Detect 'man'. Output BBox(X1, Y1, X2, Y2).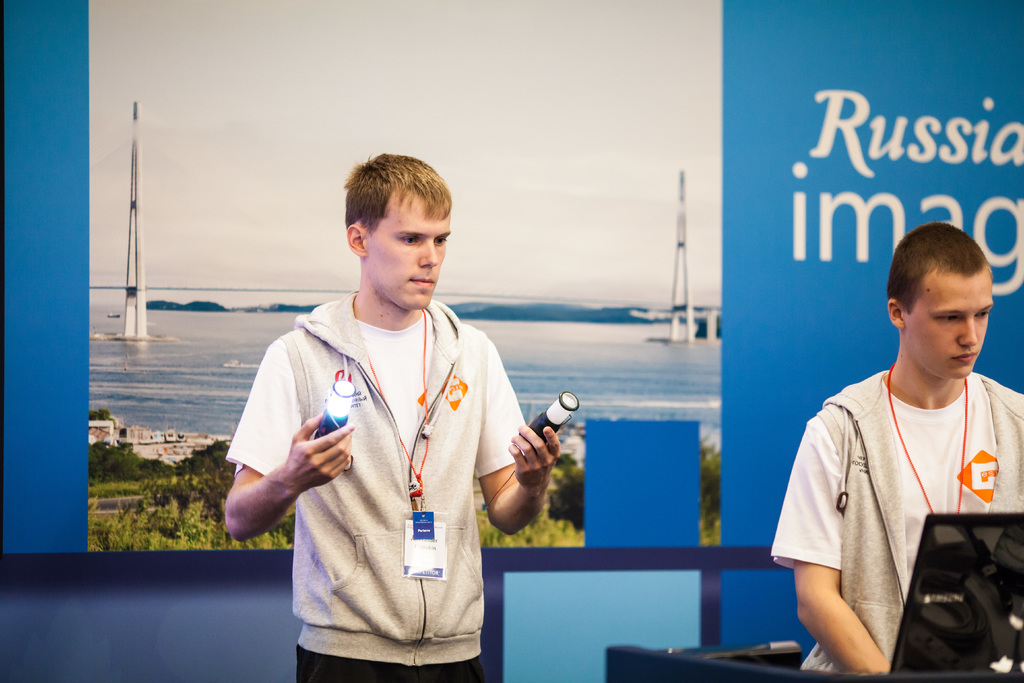
BBox(768, 220, 1023, 678).
